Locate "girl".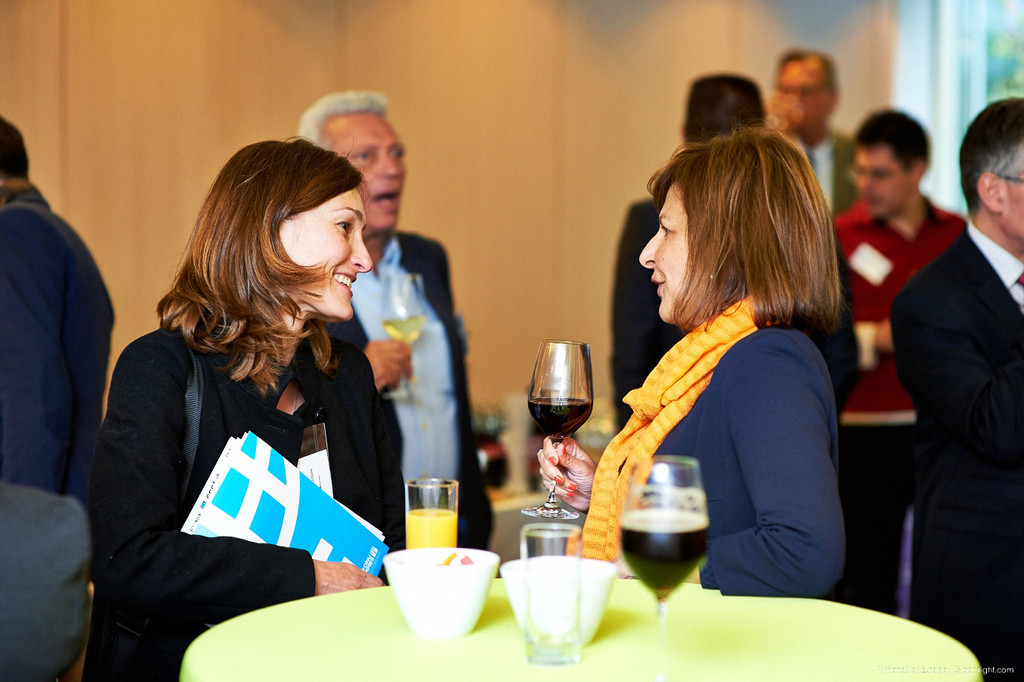
Bounding box: x1=86 y1=141 x2=403 y2=681.
